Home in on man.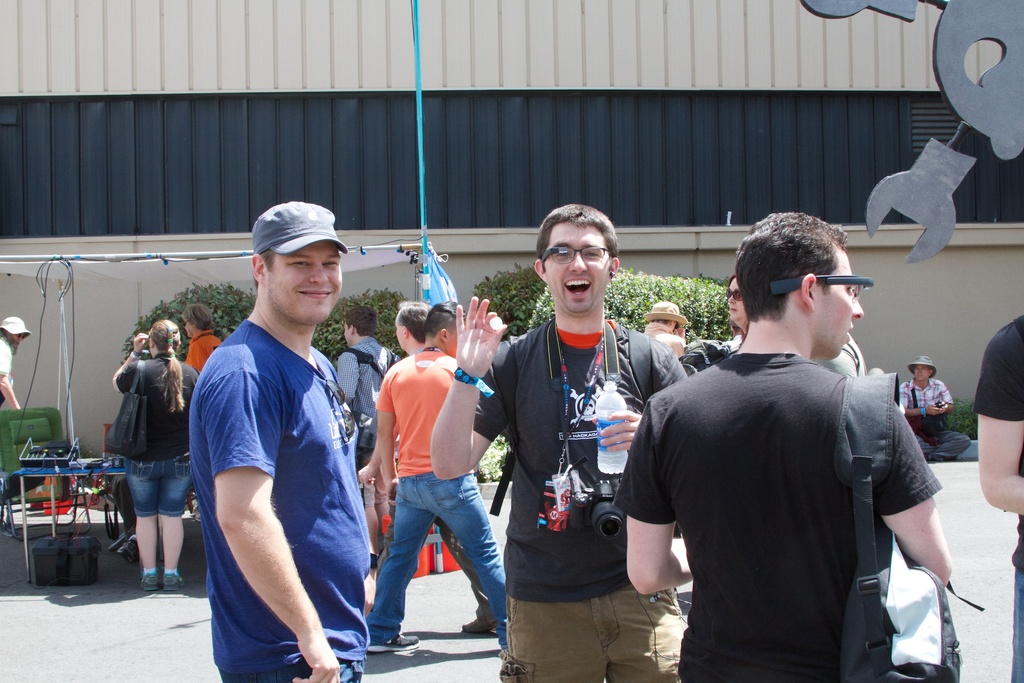
Homed in at detection(364, 302, 506, 652).
